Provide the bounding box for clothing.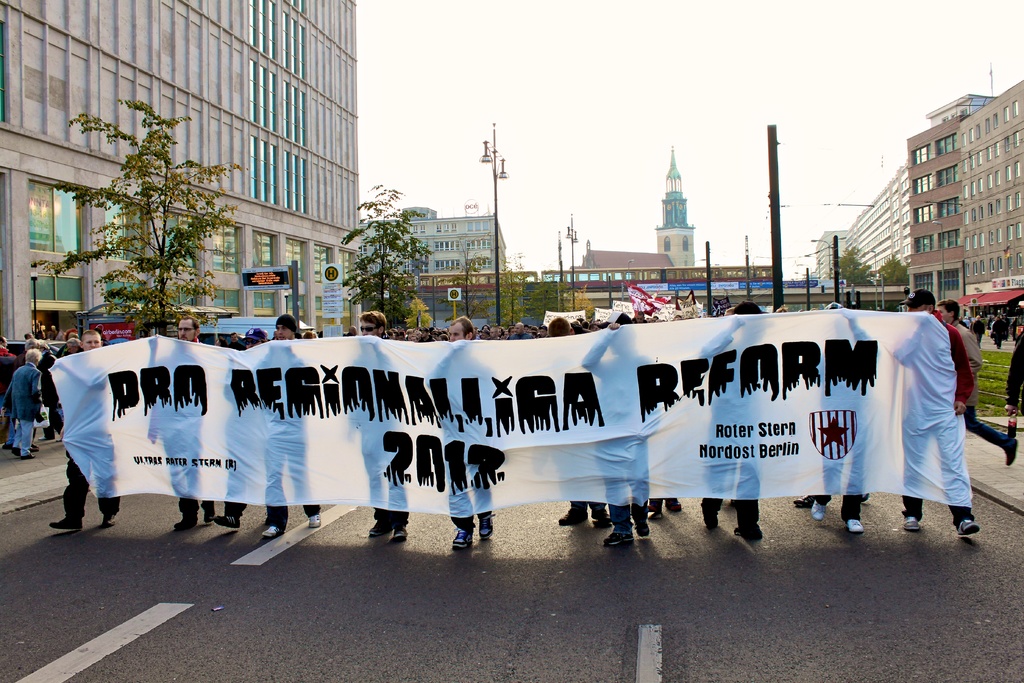
locate(227, 502, 248, 520).
